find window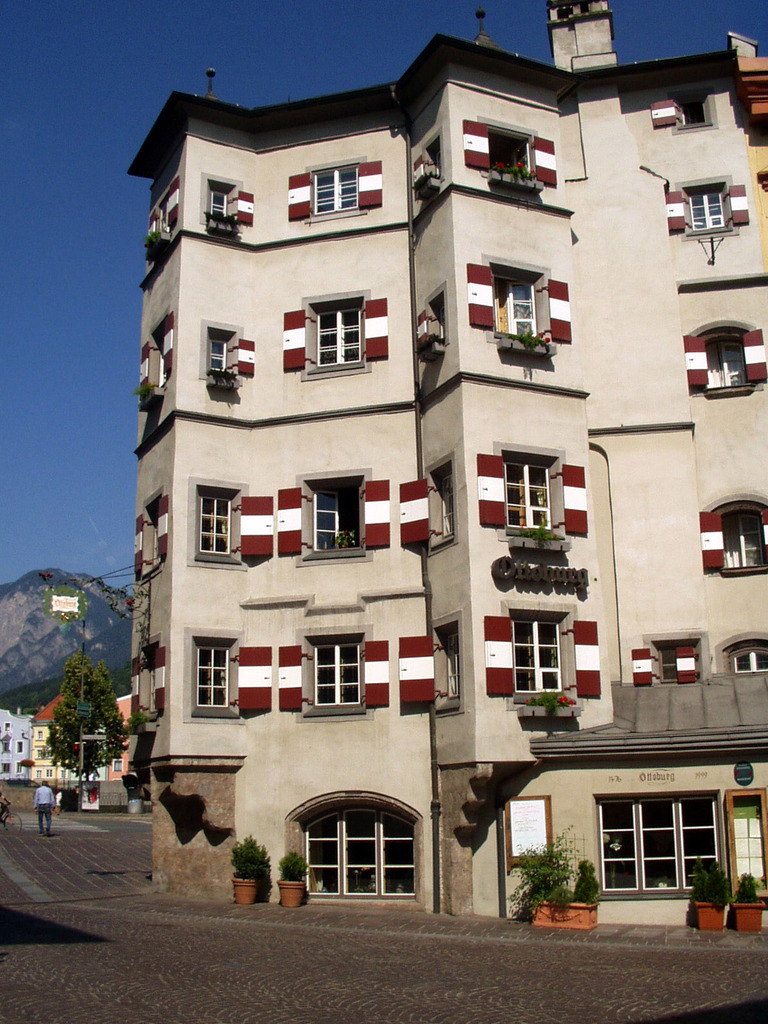
710/497/767/576
